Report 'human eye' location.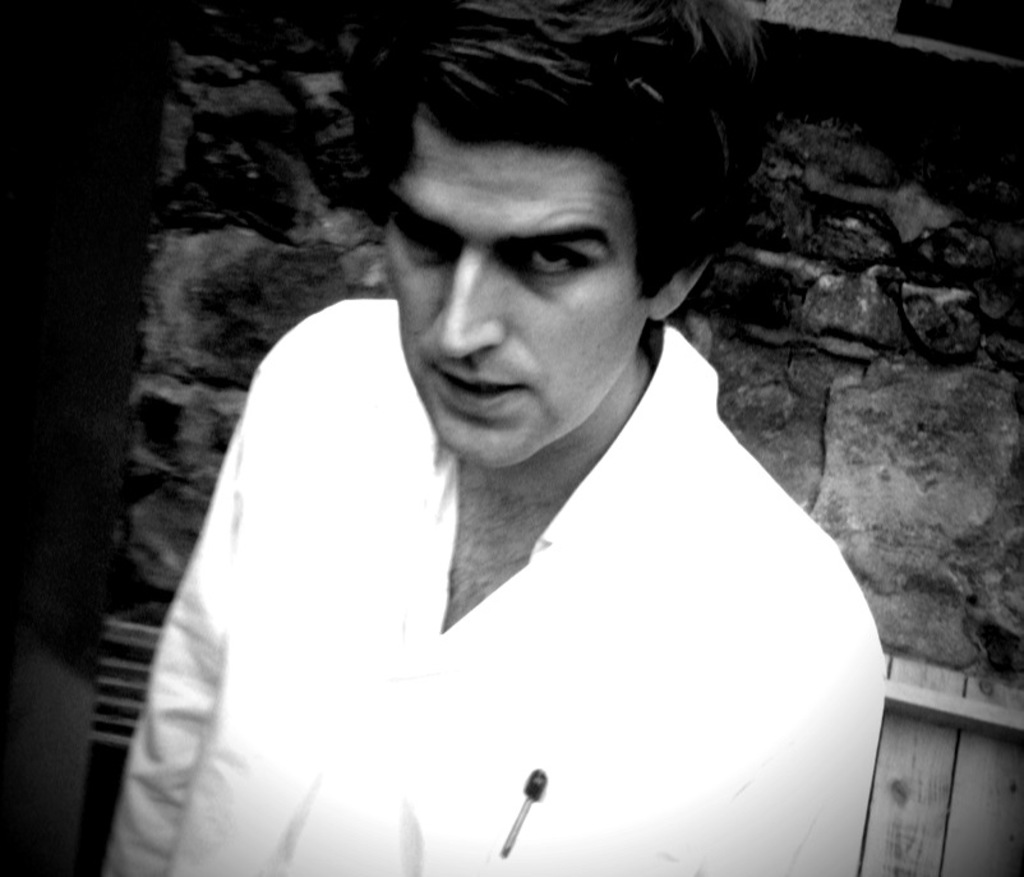
Report: {"x1": 520, "y1": 240, "x2": 589, "y2": 283}.
